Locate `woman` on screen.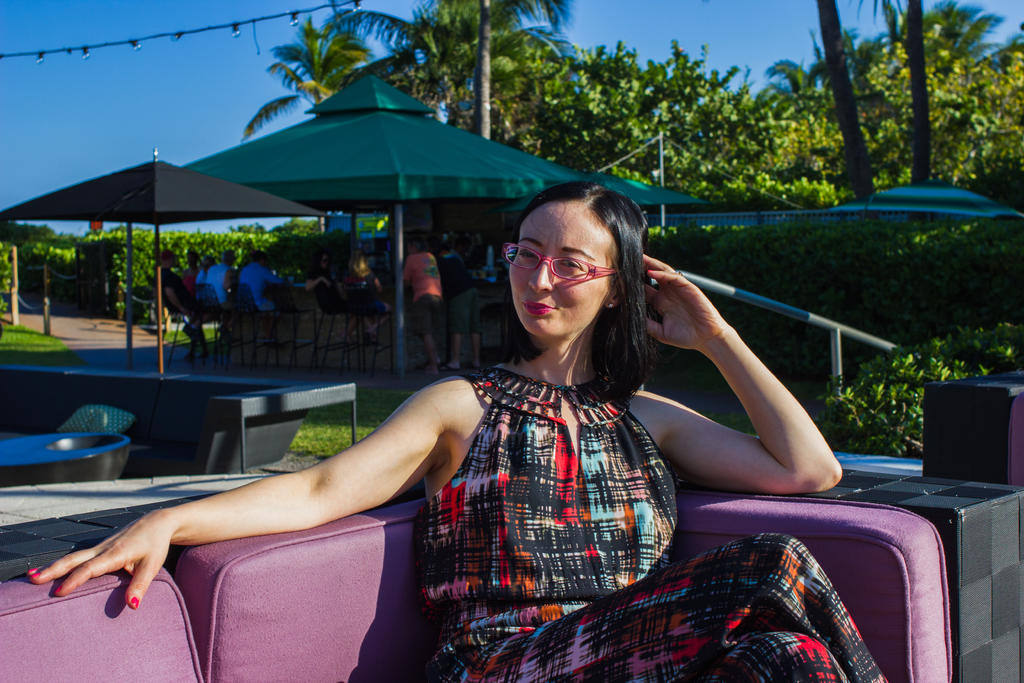
On screen at left=28, top=176, right=895, bottom=682.
